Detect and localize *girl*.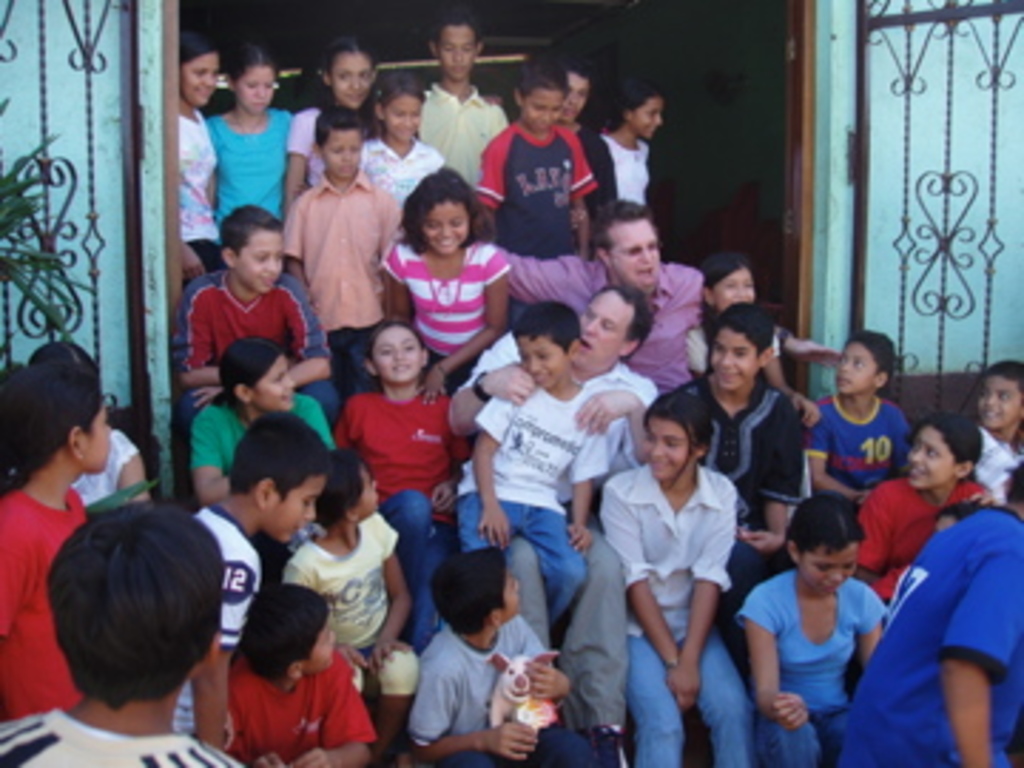
Localized at select_region(856, 415, 993, 606).
